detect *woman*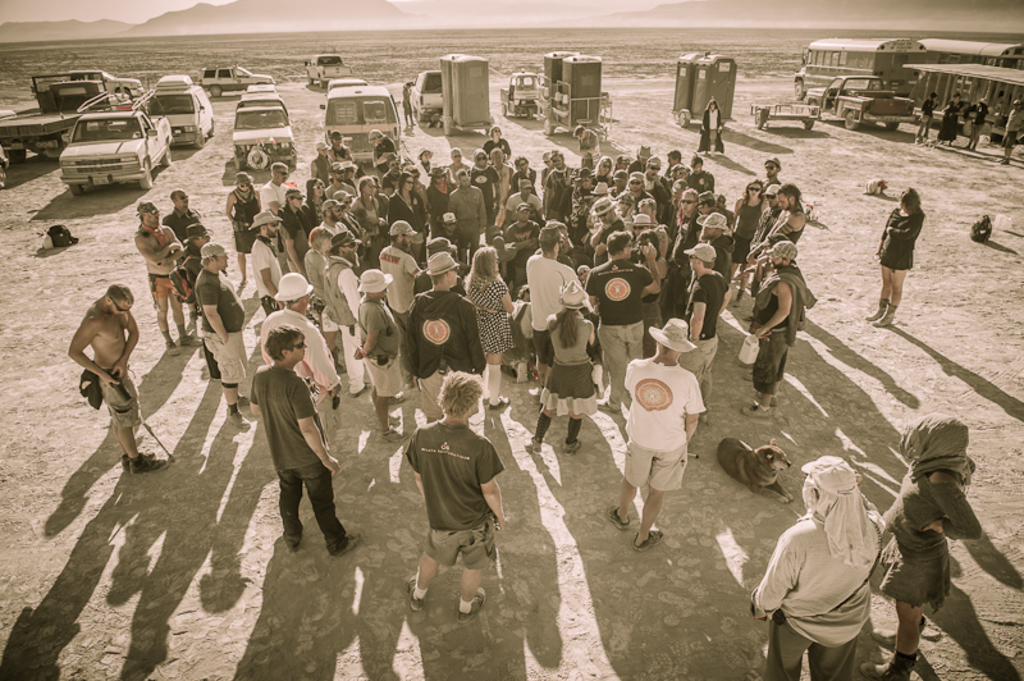
left=531, top=284, right=598, bottom=449
